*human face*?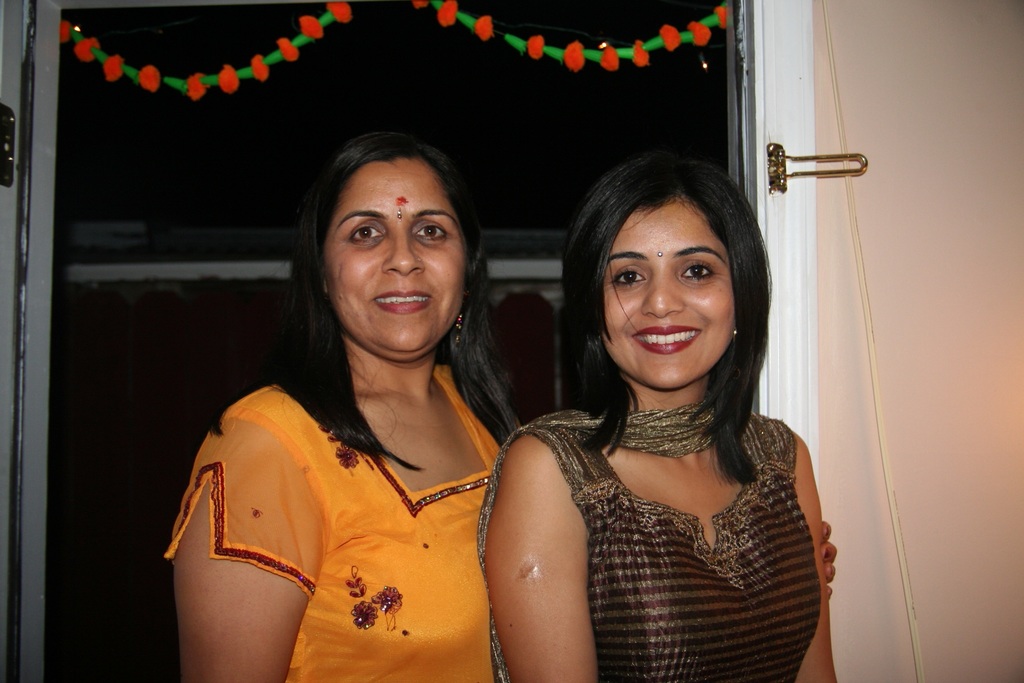
locate(326, 160, 466, 363)
